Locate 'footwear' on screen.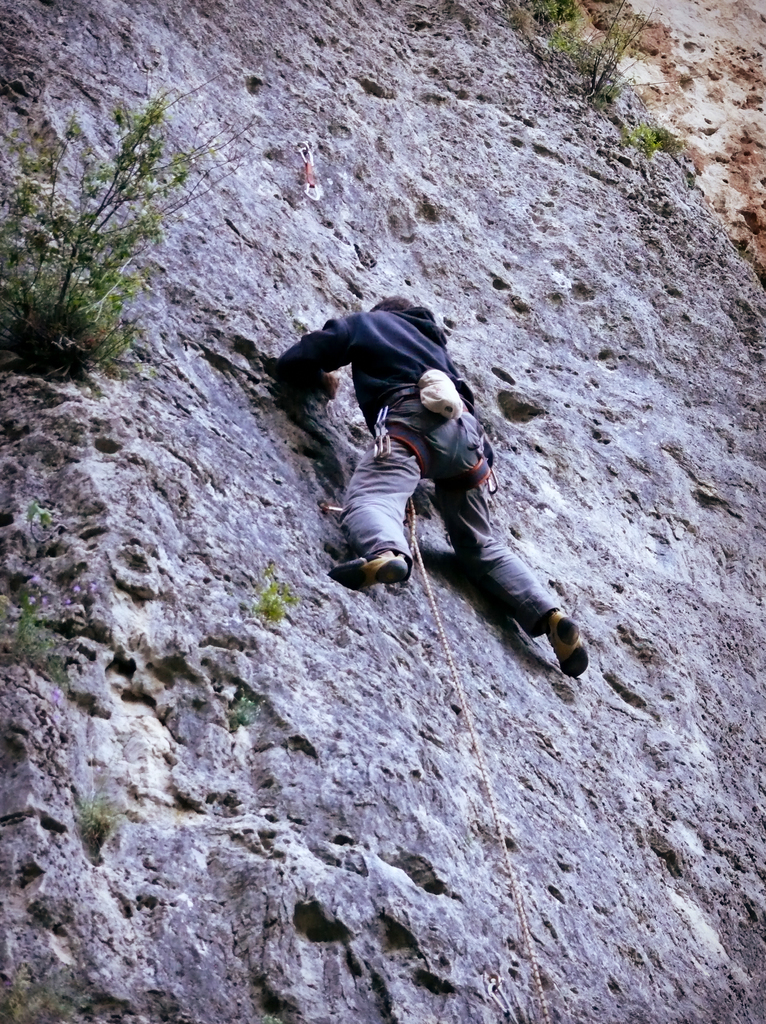
On screen at box=[329, 547, 412, 591].
